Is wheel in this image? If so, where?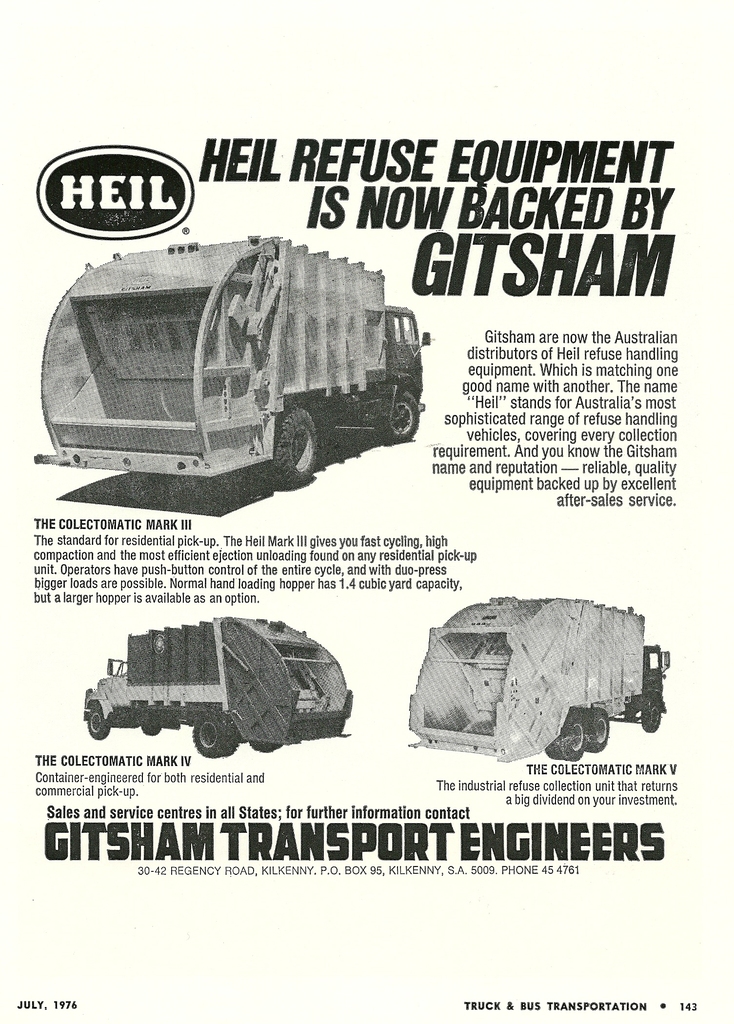
Yes, at <box>190,714,241,757</box>.
